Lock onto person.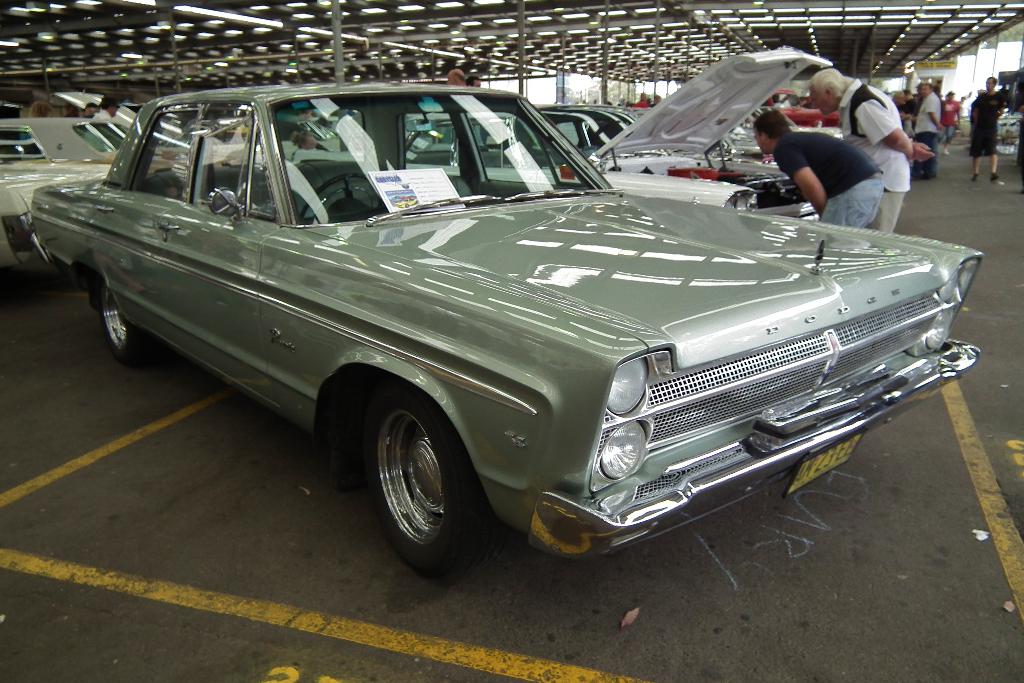
Locked: (x1=468, y1=70, x2=478, y2=90).
